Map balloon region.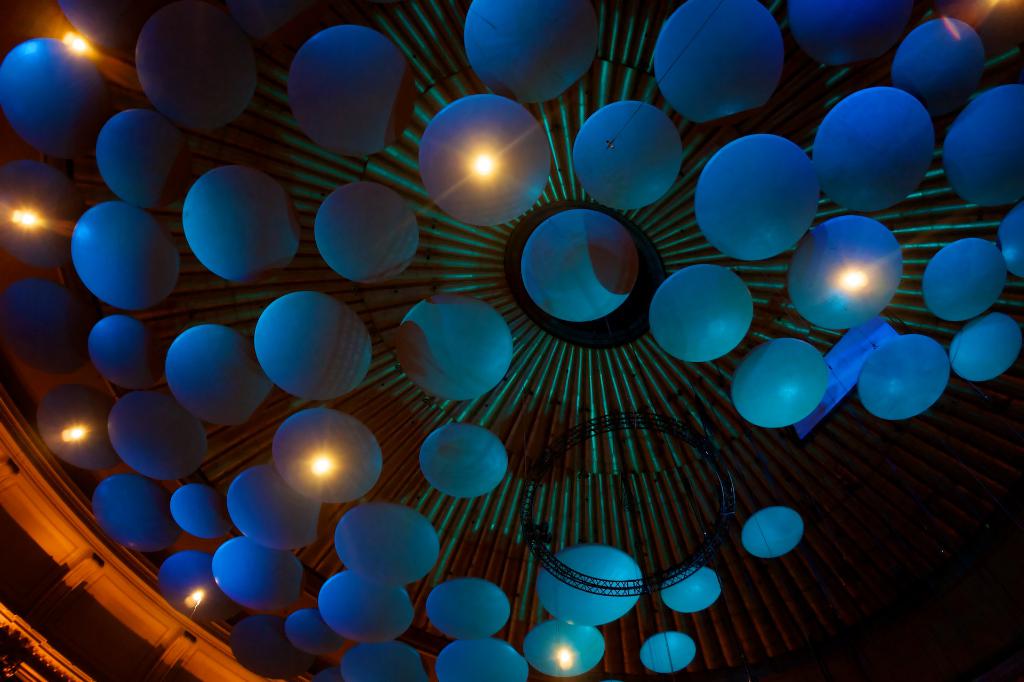
Mapped to (575, 97, 683, 208).
